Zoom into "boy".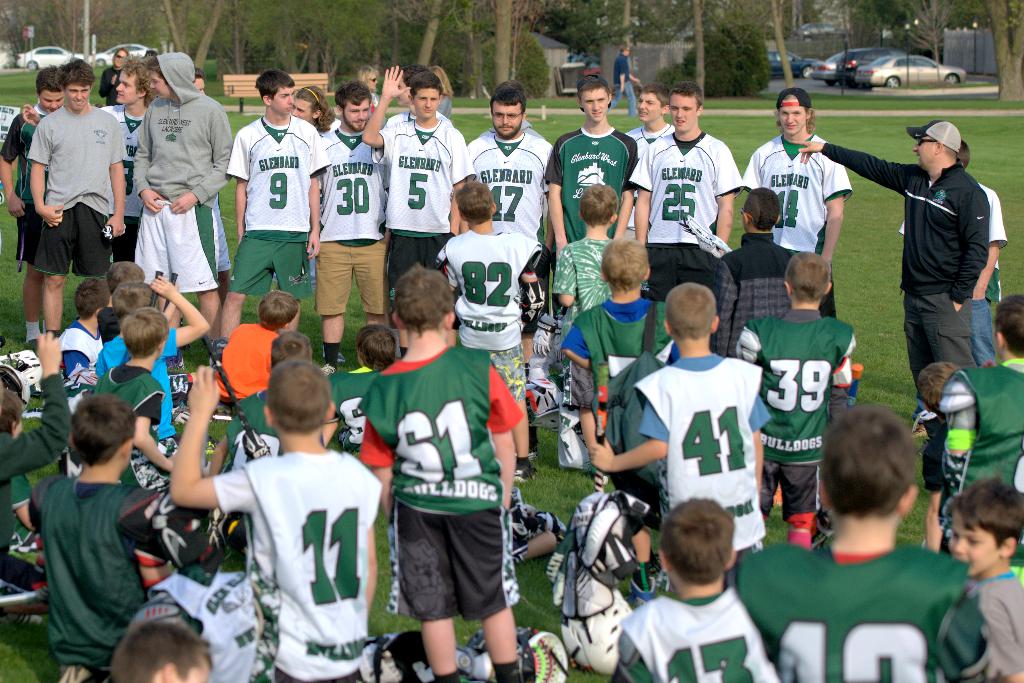
Zoom target: l=559, t=240, r=673, b=589.
